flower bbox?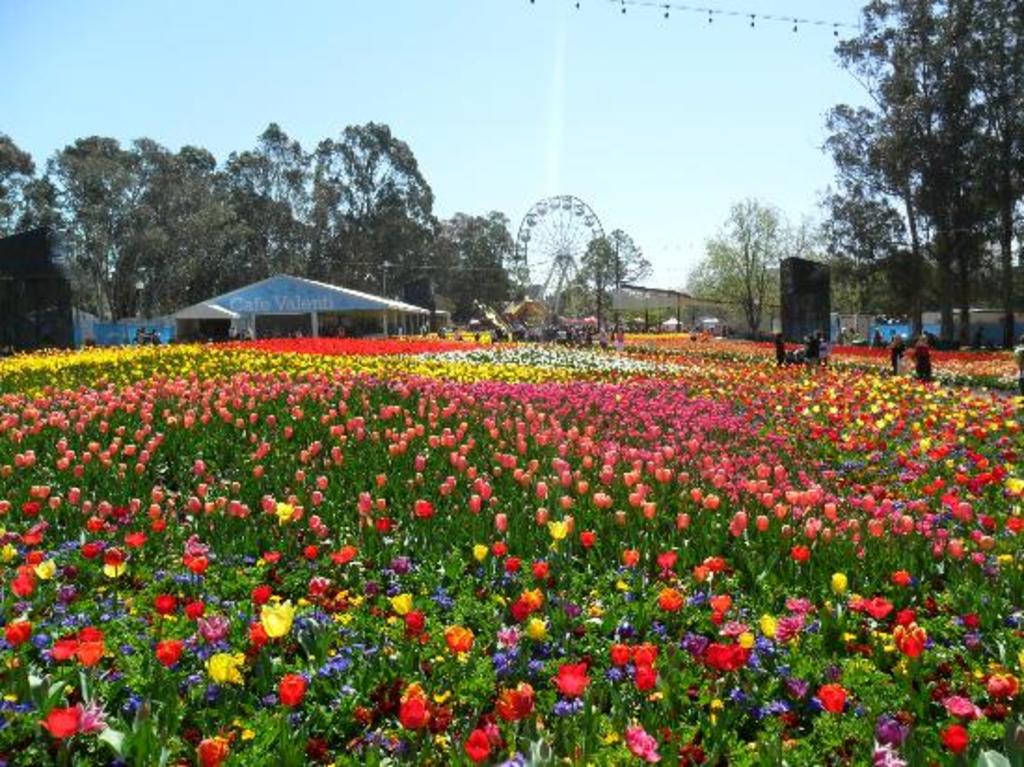
<box>277,670,307,709</box>
